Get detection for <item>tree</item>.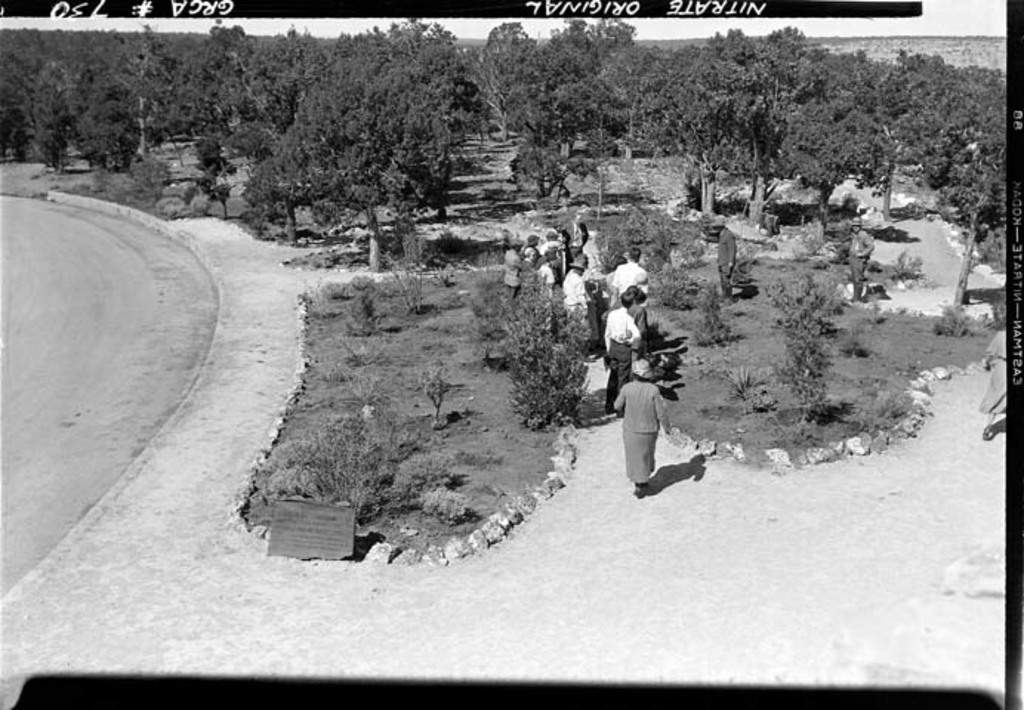
Detection: [x1=661, y1=47, x2=740, y2=166].
